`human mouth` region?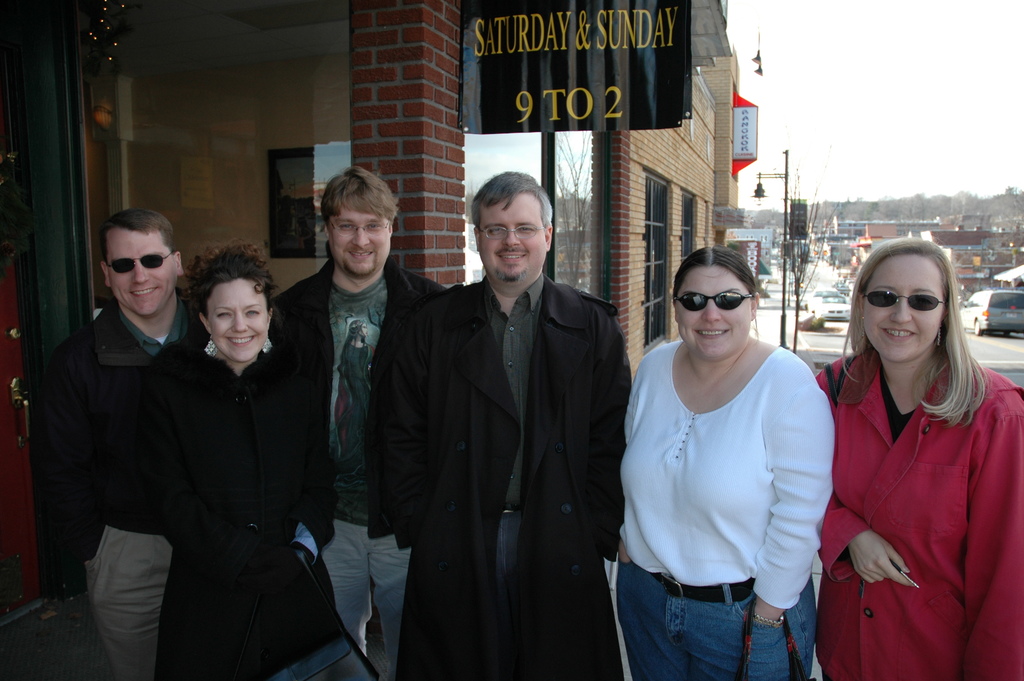
region(496, 250, 532, 266)
